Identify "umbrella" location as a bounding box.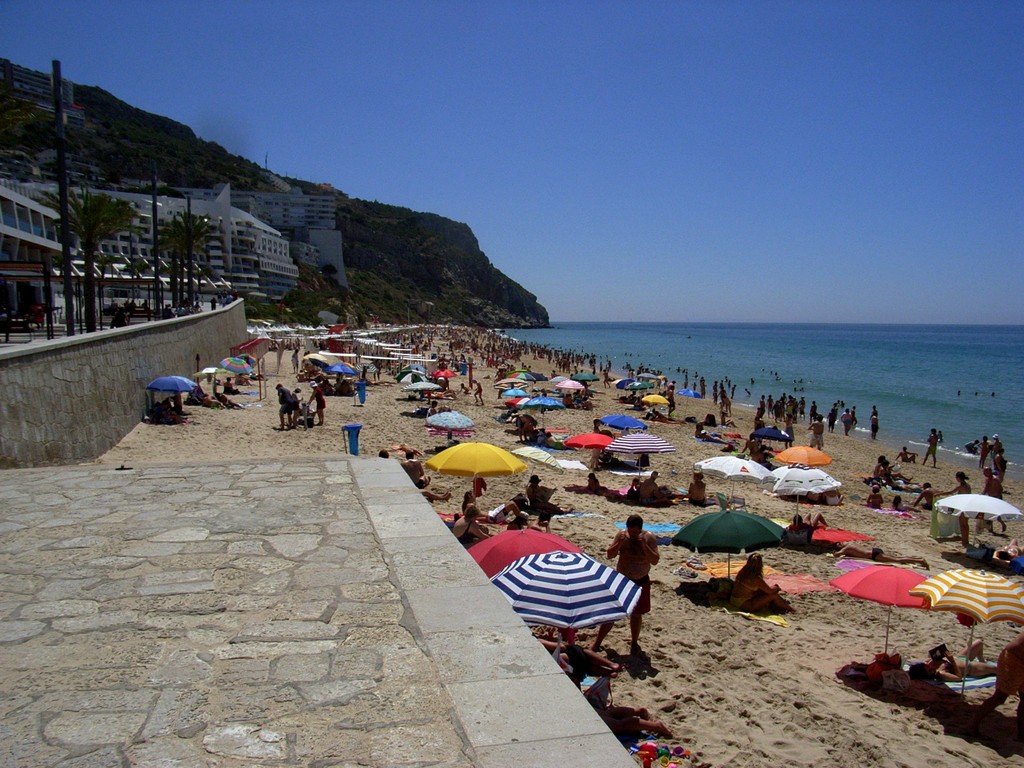
(left=908, top=570, right=1023, bottom=694).
